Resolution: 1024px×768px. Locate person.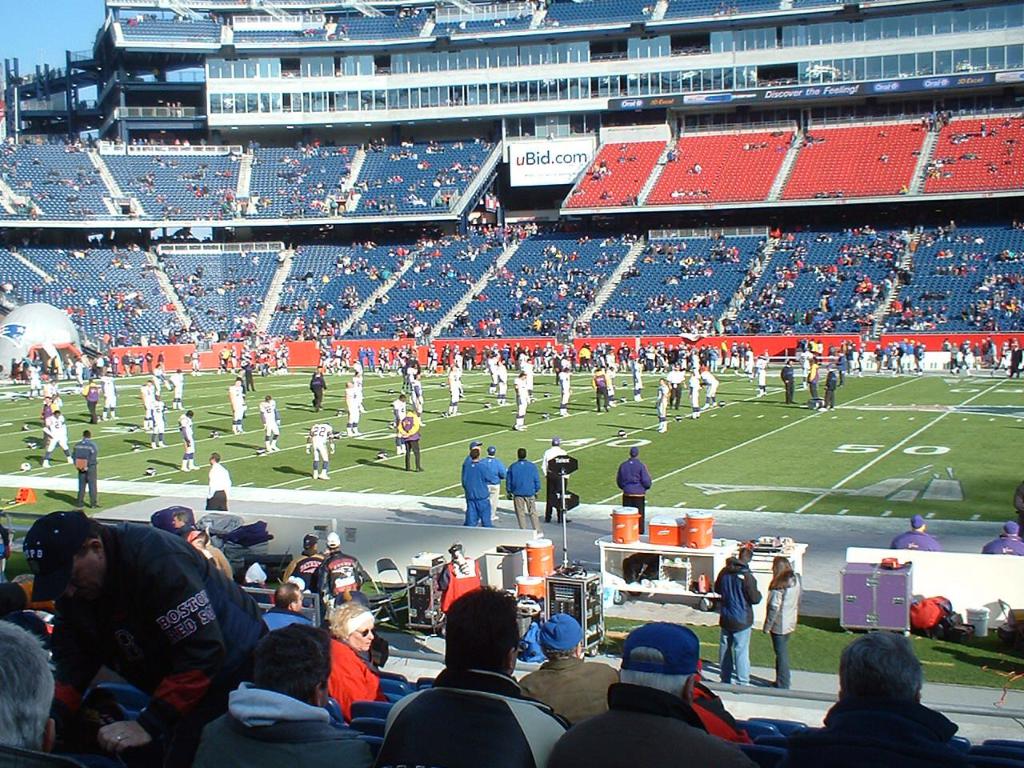
(x1=688, y1=658, x2=760, y2=748).
